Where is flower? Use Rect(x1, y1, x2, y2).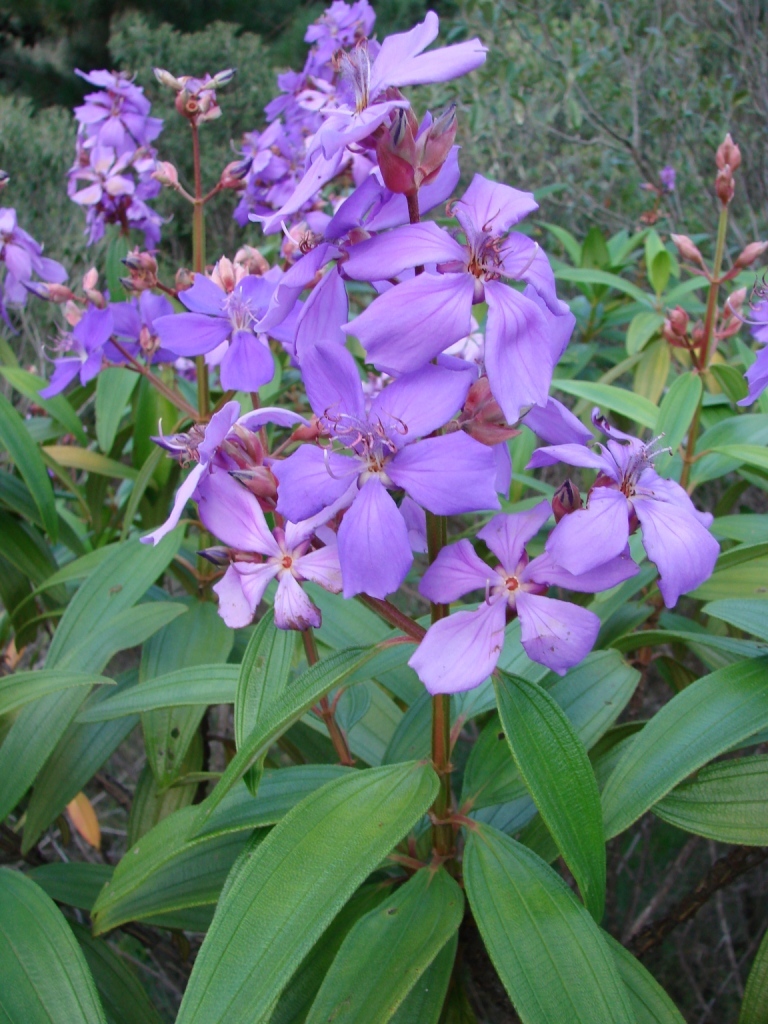
Rect(736, 298, 767, 410).
